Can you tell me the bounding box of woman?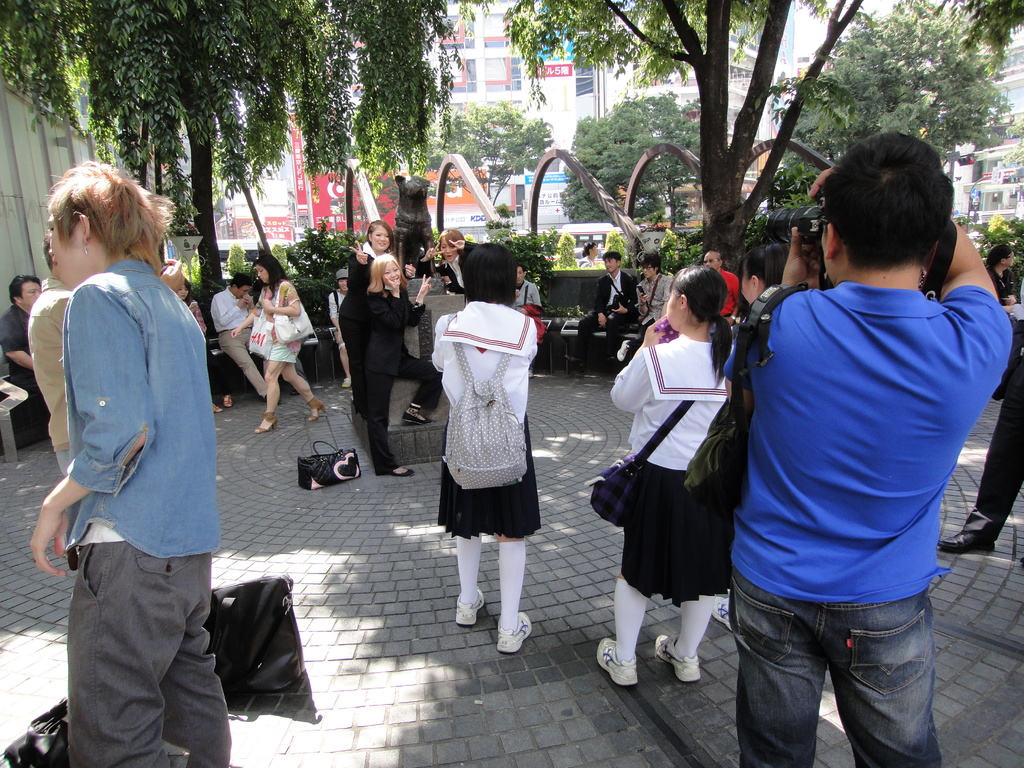
crop(420, 249, 548, 628).
